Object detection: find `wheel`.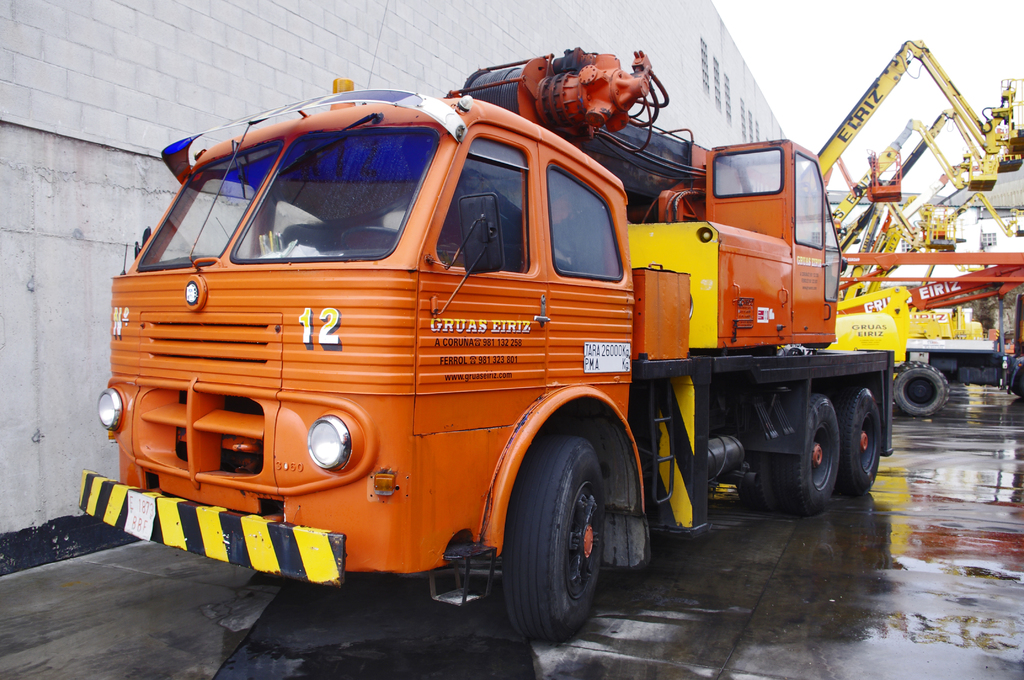
region(775, 400, 836, 515).
